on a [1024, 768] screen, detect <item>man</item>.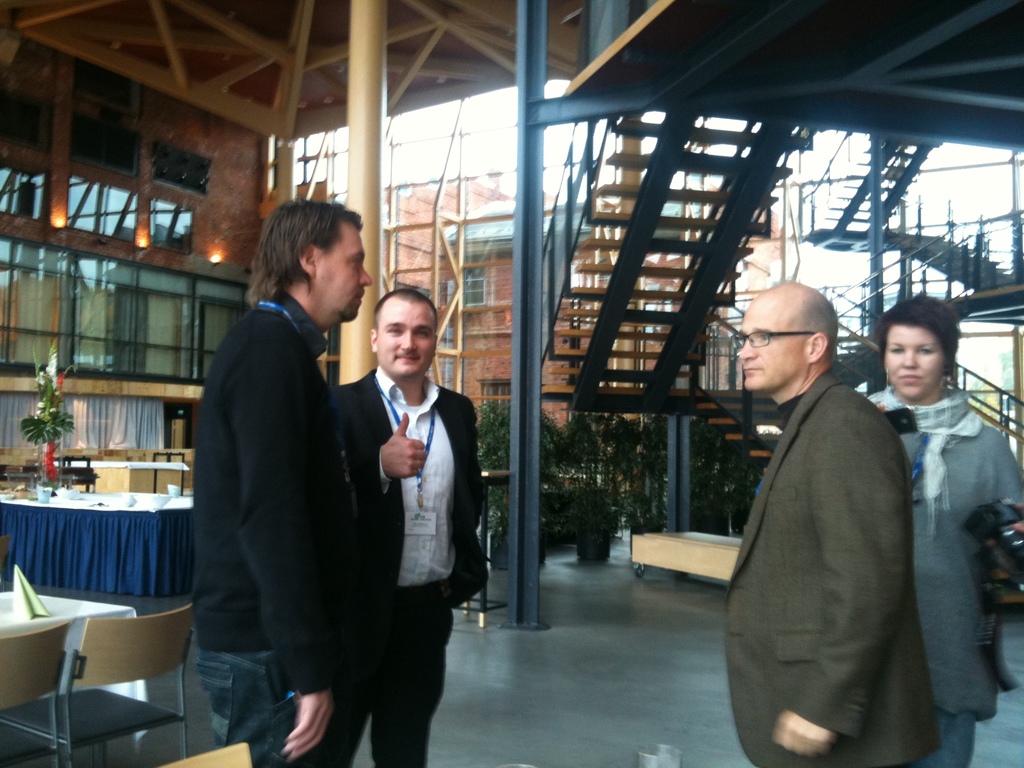
l=707, t=259, r=938, b=767.
